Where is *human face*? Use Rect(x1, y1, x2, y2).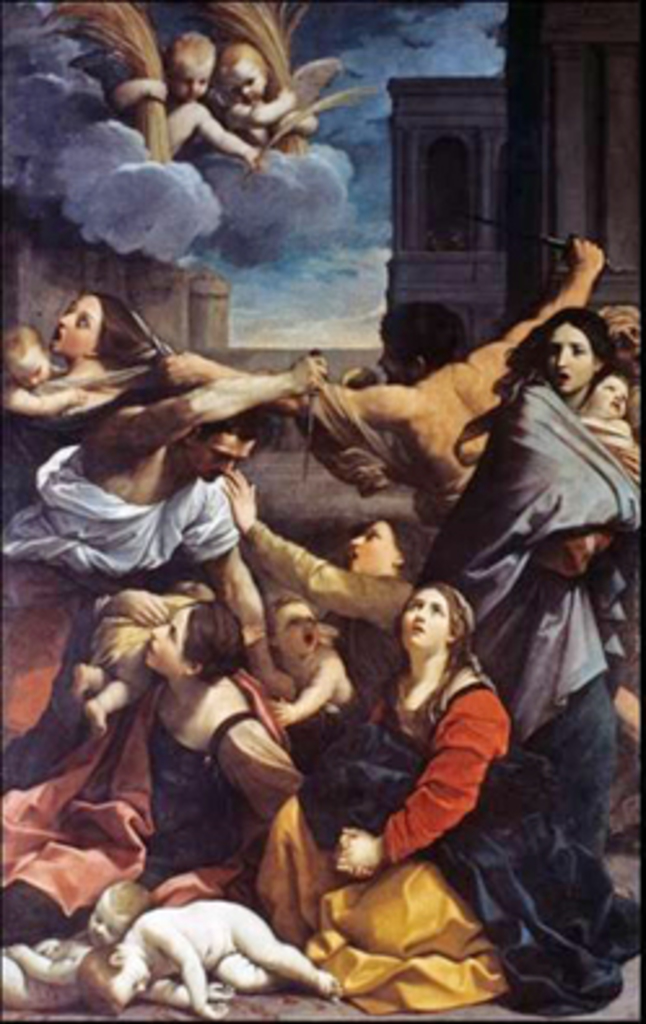
Rect(117, 946, 156, 1006).
